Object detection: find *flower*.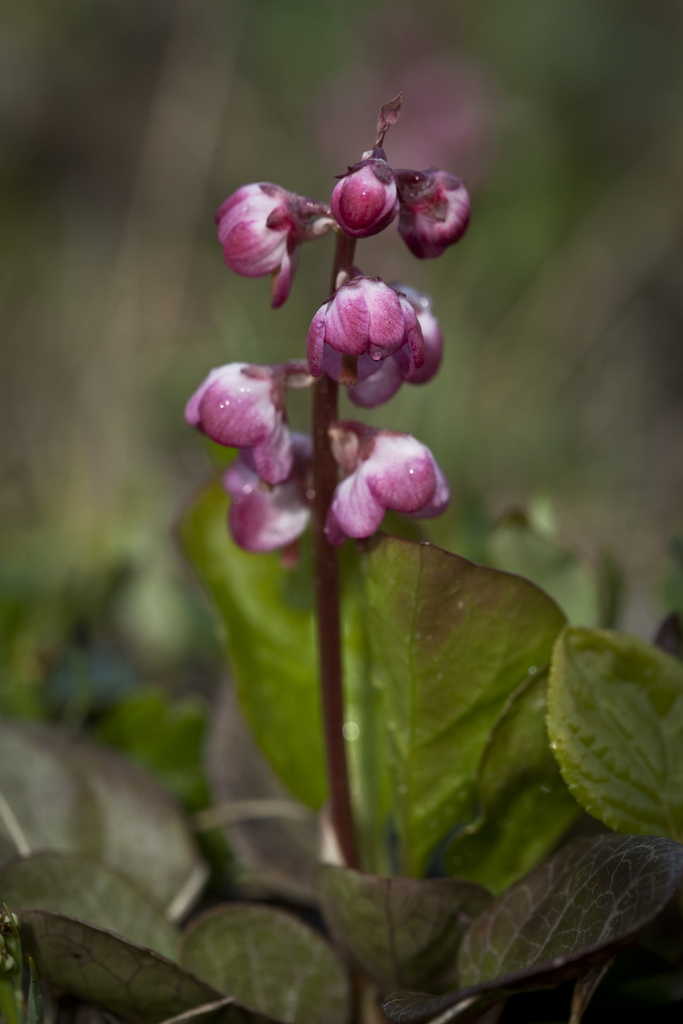
Rect(213, 457, 327, 574).
